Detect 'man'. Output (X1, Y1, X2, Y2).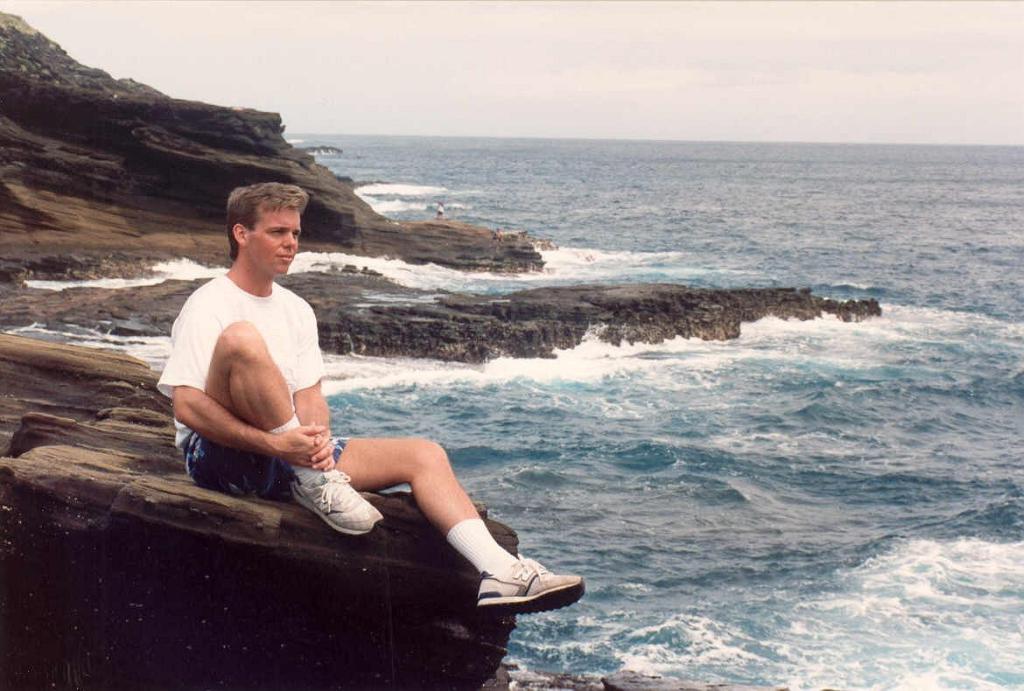
(146, 185, 586, 625).
